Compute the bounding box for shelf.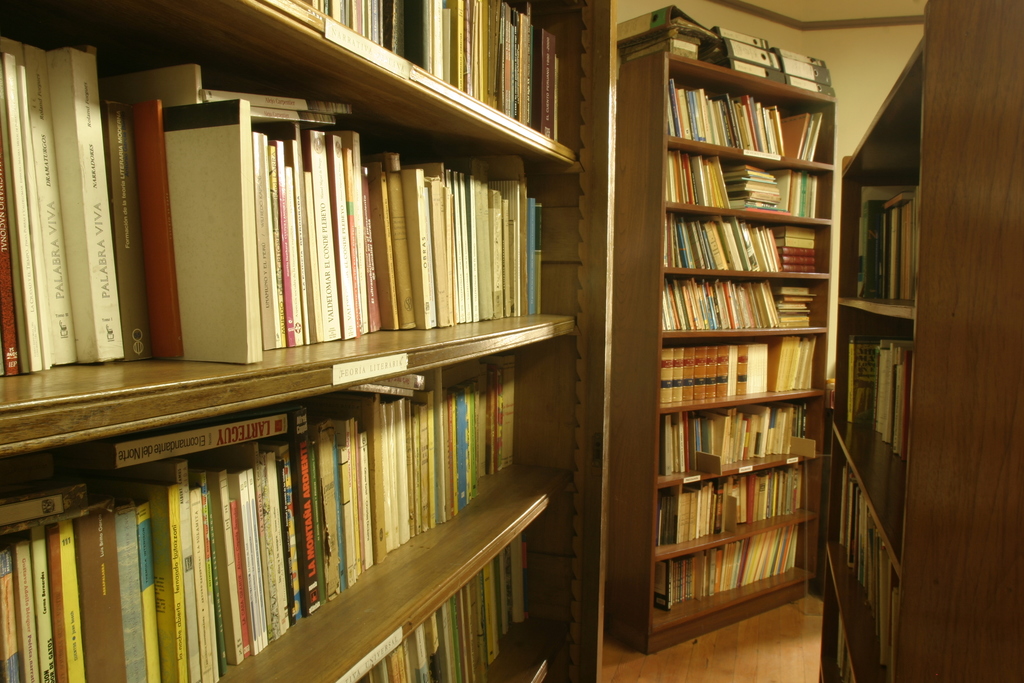
<region>652, 456, 820, 555</region>.
